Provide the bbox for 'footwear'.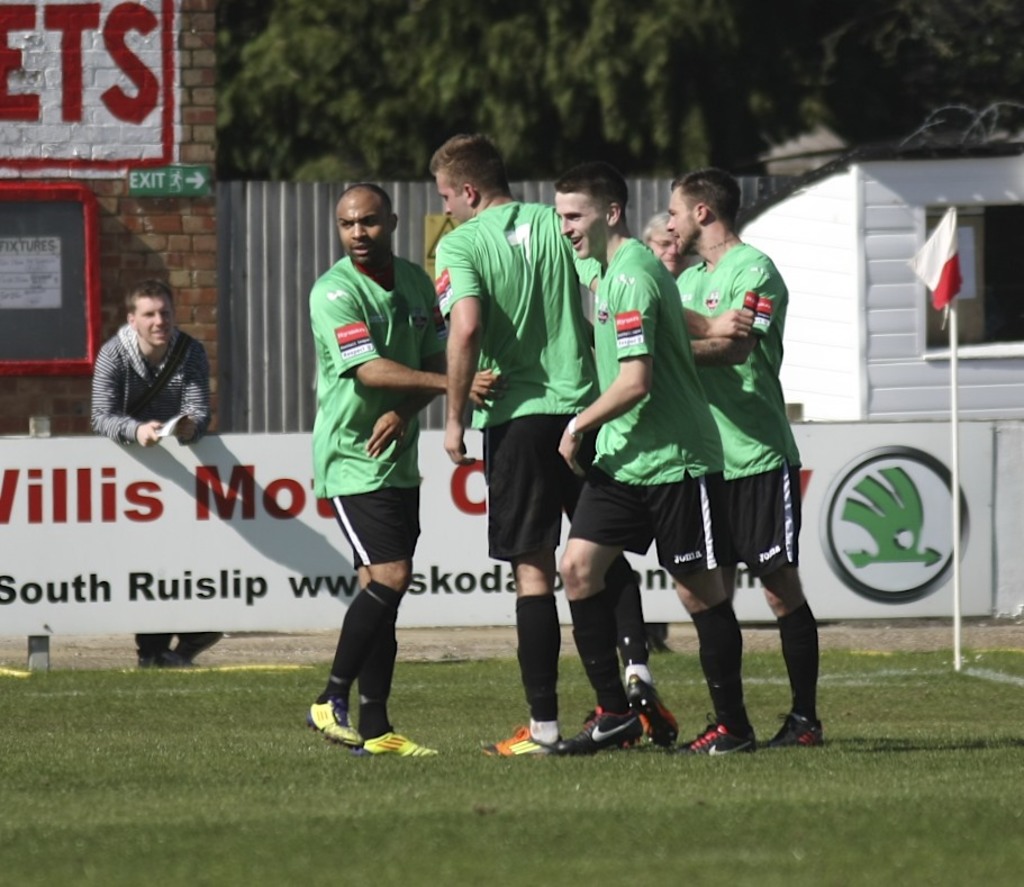
left=134, top=649, right=194, bottom=669.
